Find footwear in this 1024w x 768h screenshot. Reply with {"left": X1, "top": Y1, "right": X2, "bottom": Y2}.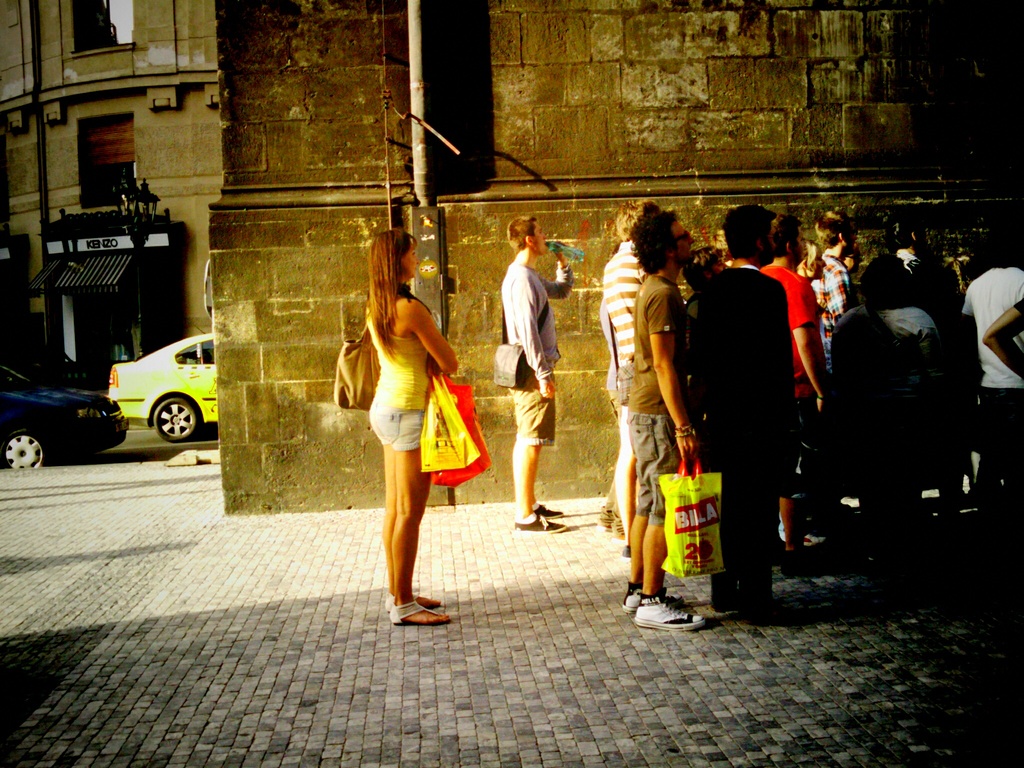
{"left": 632, "top": 602, "right": 705, "bottom": 632}.
